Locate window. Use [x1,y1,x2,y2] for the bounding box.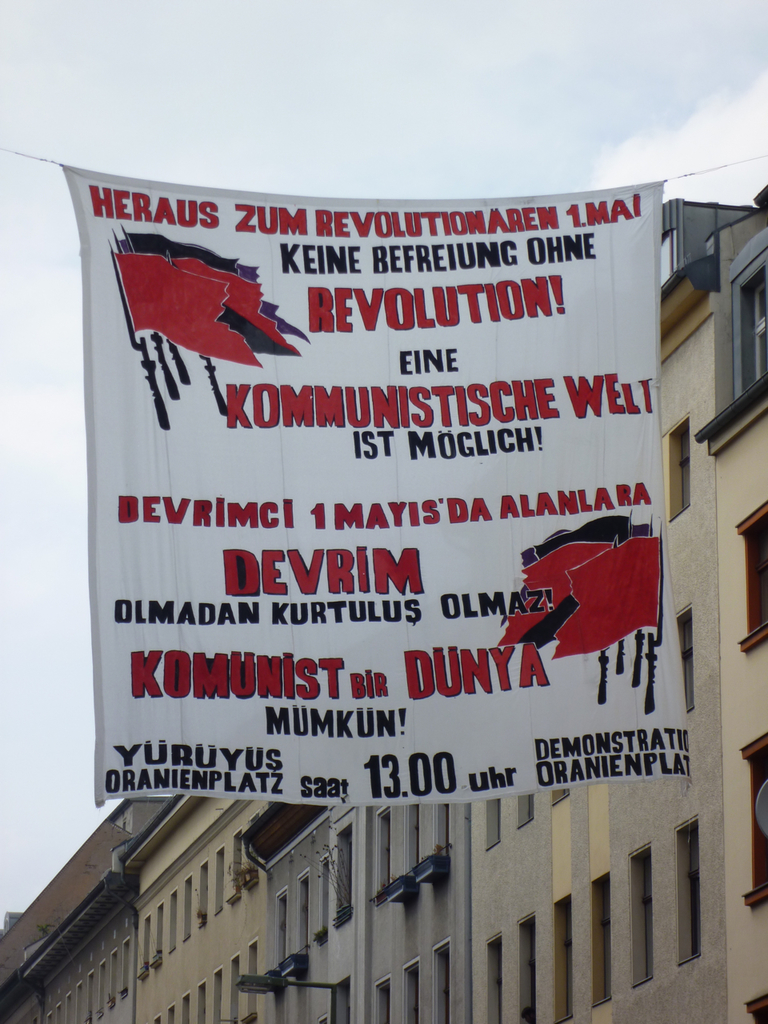
[325,974,351,1023].
